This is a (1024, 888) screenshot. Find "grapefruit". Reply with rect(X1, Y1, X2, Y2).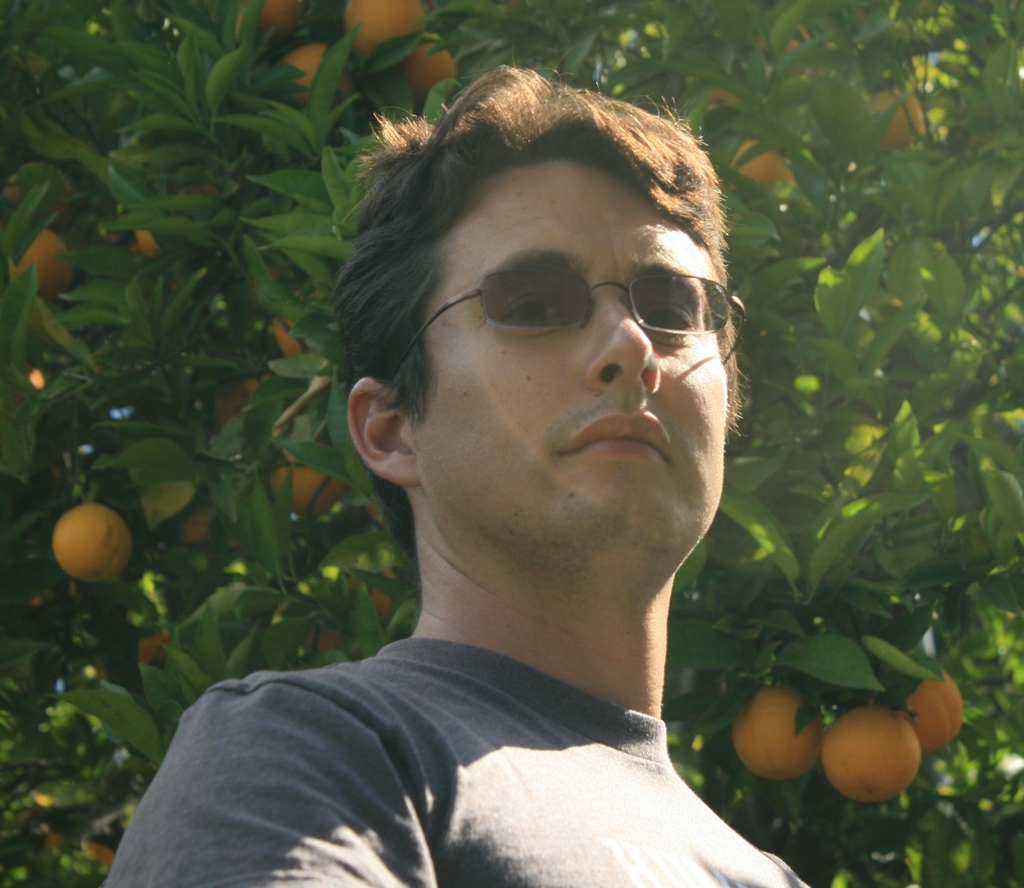
rect(398, 35, 458, 115).
